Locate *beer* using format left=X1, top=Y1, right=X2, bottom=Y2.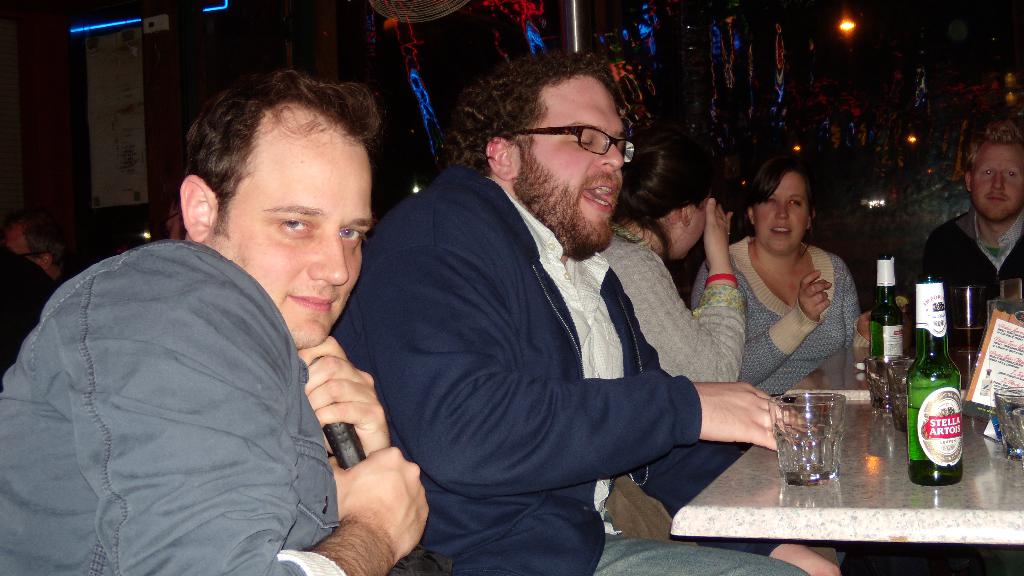
left=910, top=273, right=959, bottom=487.
